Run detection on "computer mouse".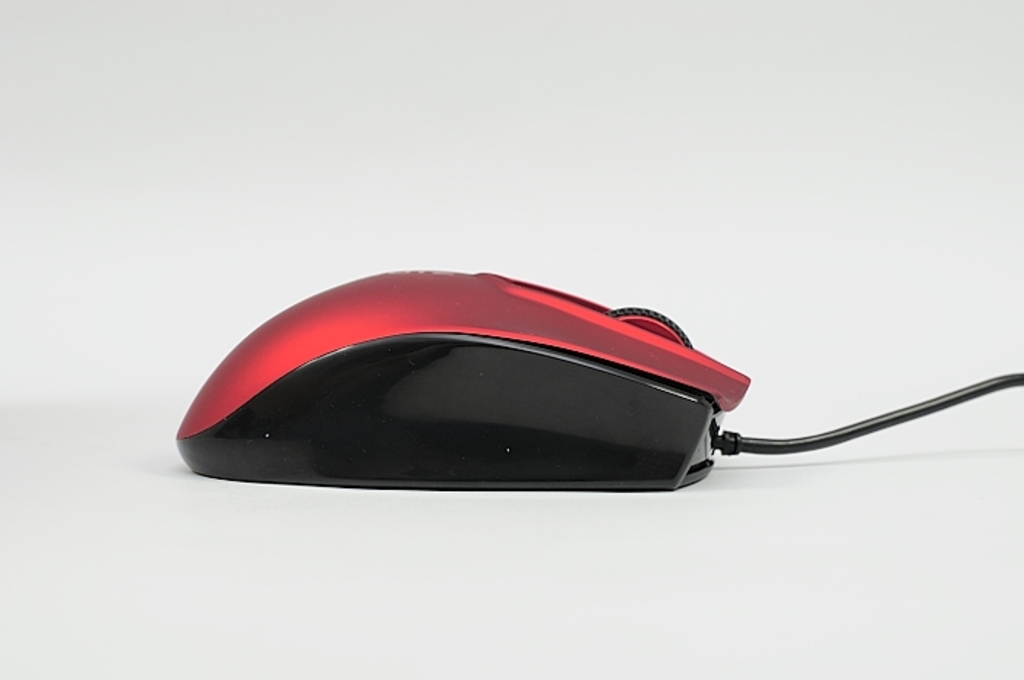
Result: rect(171, 263, 753, 486).
